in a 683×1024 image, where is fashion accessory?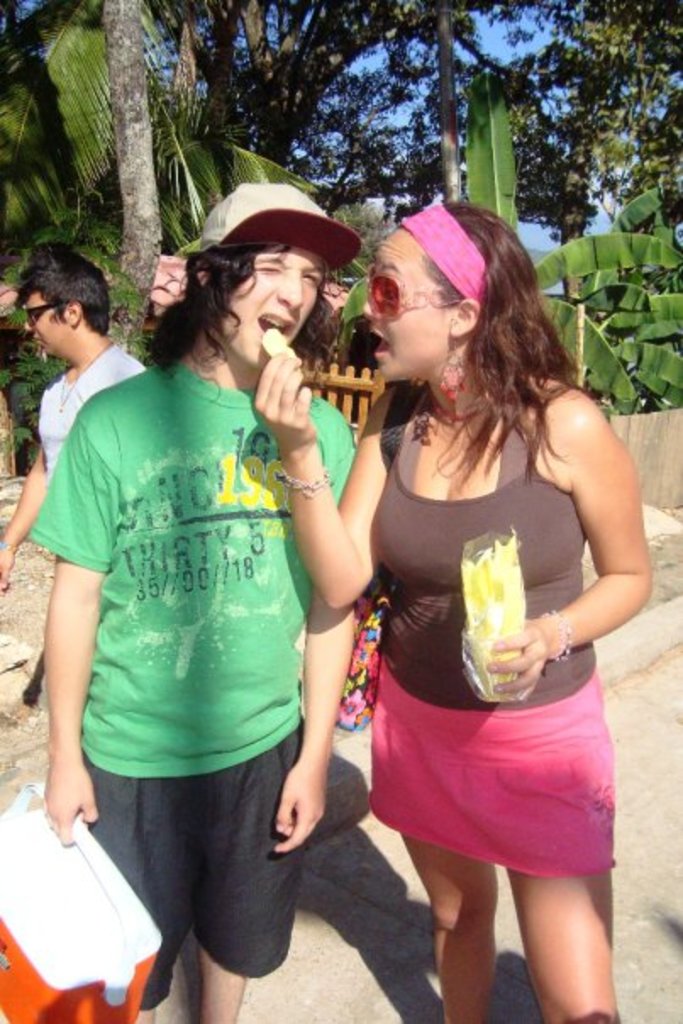
rect(356, 397, 622, 707).
